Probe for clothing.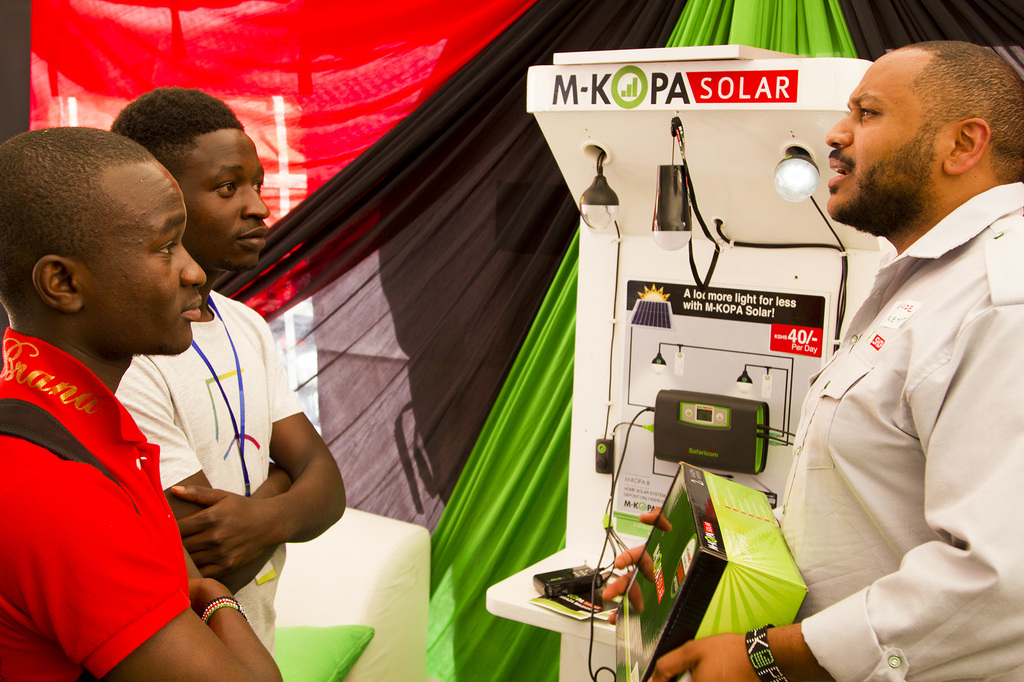
Probe result: 118, 287, 301, 669.
